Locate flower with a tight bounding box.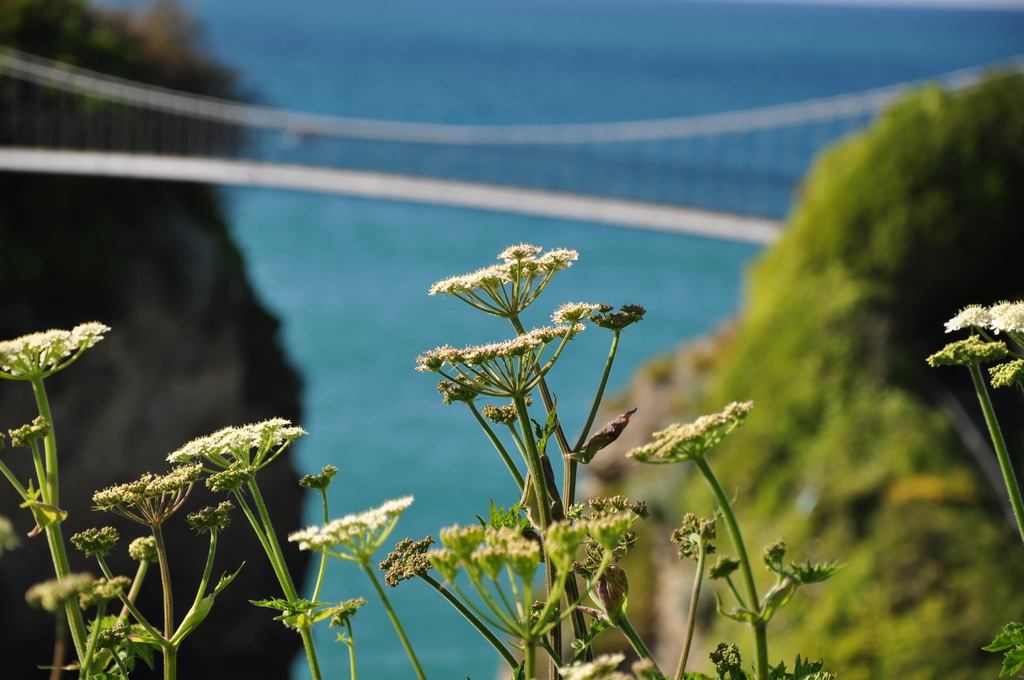
[630,399,760,485].
